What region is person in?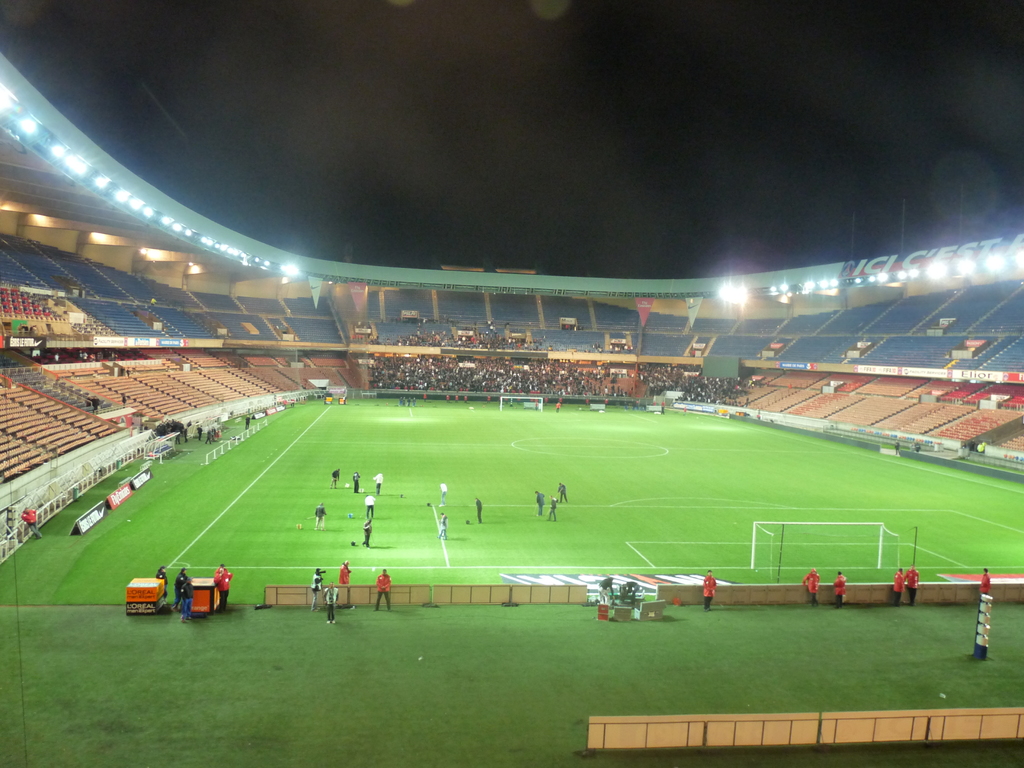
<region>977, 566, 991, 602</region>.
